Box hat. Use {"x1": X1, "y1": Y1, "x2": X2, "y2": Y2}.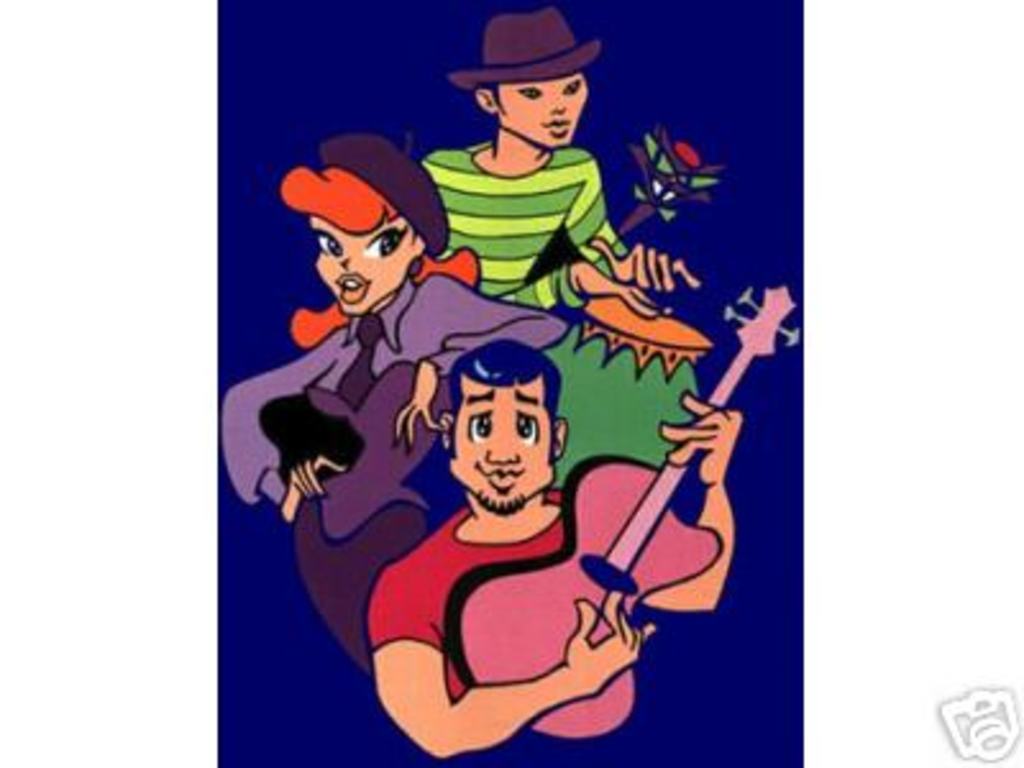
{"x1": 323, "y1": 133, "x2": 448, "y2": 251}.
